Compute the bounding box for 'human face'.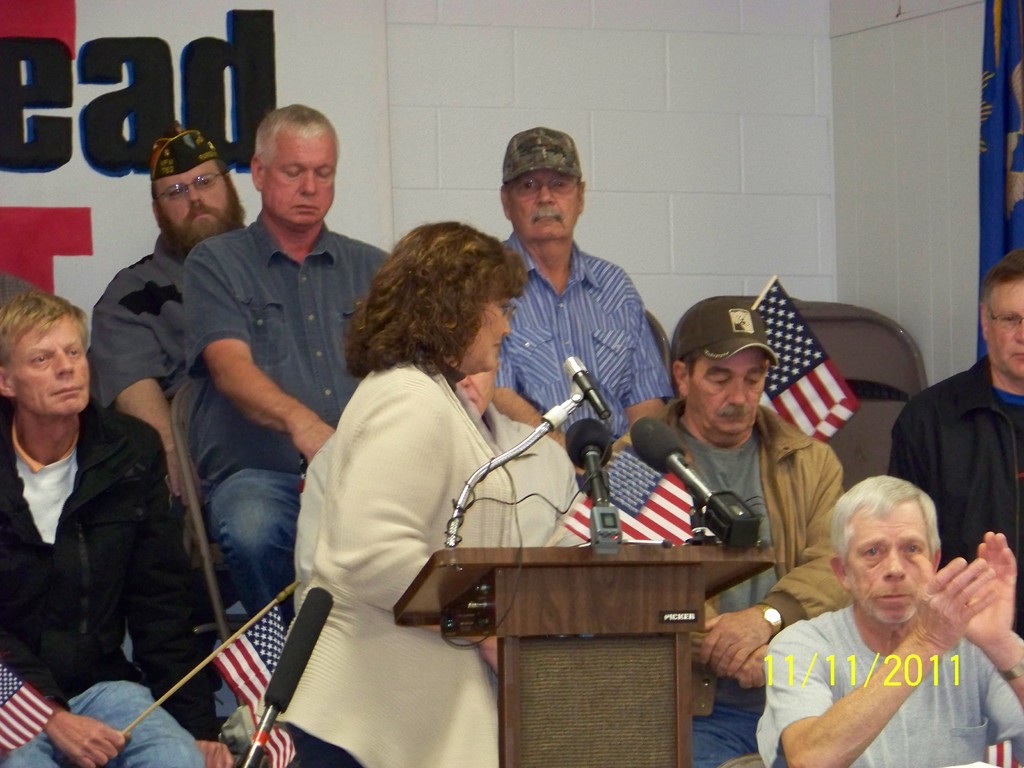
686,351,769,435.
